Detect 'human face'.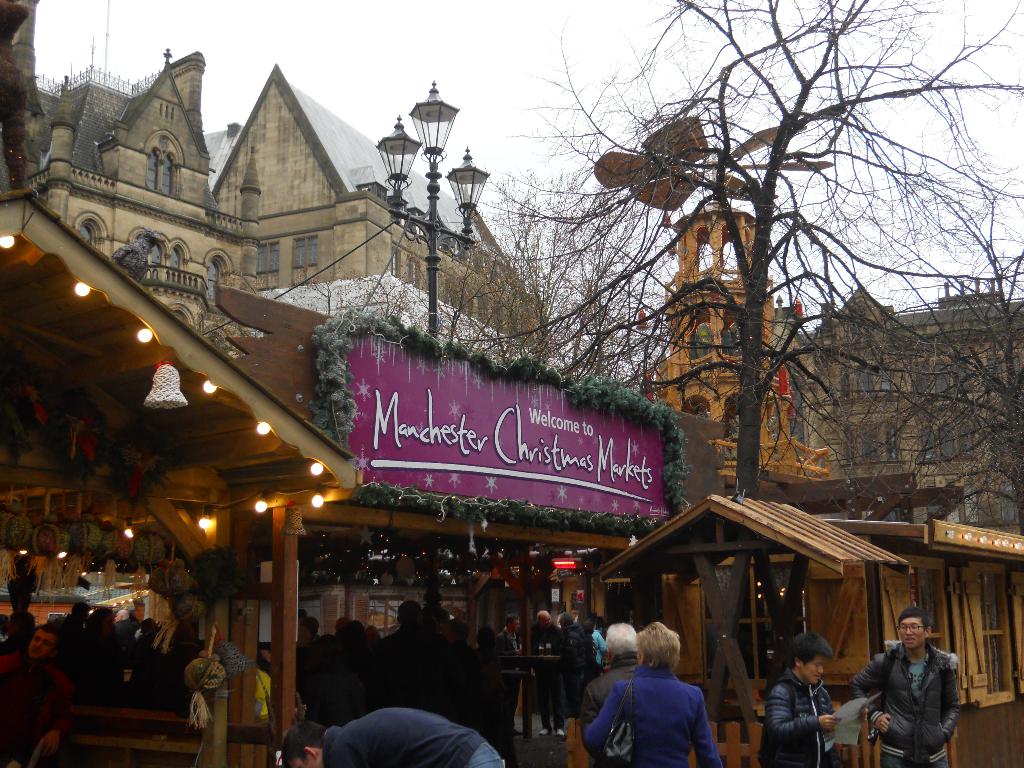
Detected at 290:753:315:767.
